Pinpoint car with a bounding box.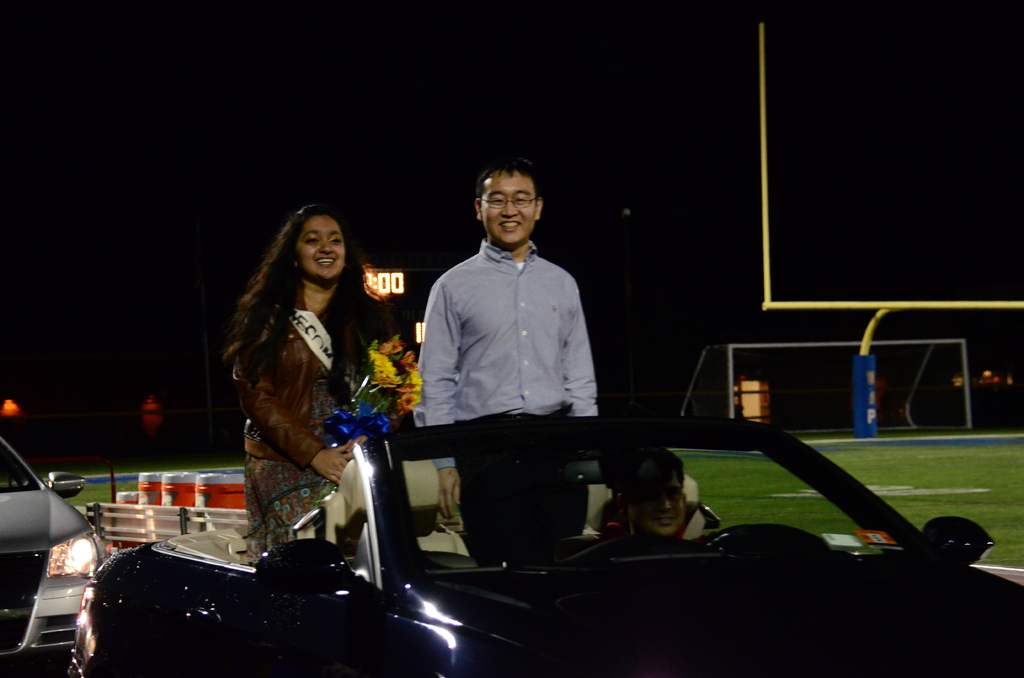
bbox=(7, 445, 109, 648).
